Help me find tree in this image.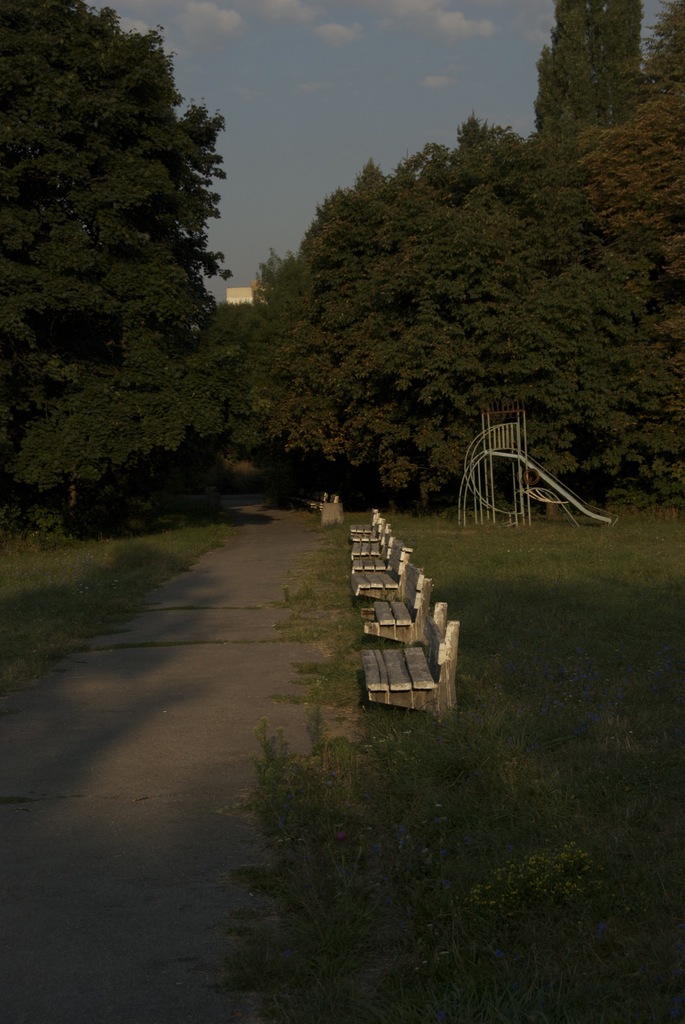
Found it: bbox=[21, 14, 247, 520].
